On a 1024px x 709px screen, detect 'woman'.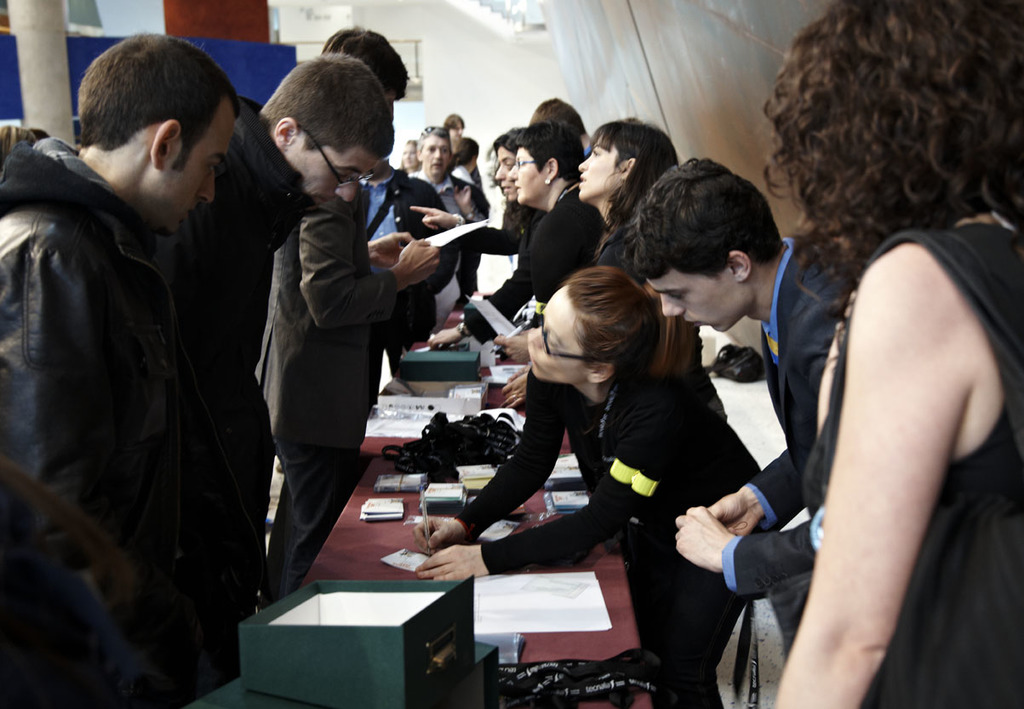
pyautogui.locateOnScreen(412, 265, 777, 708).
